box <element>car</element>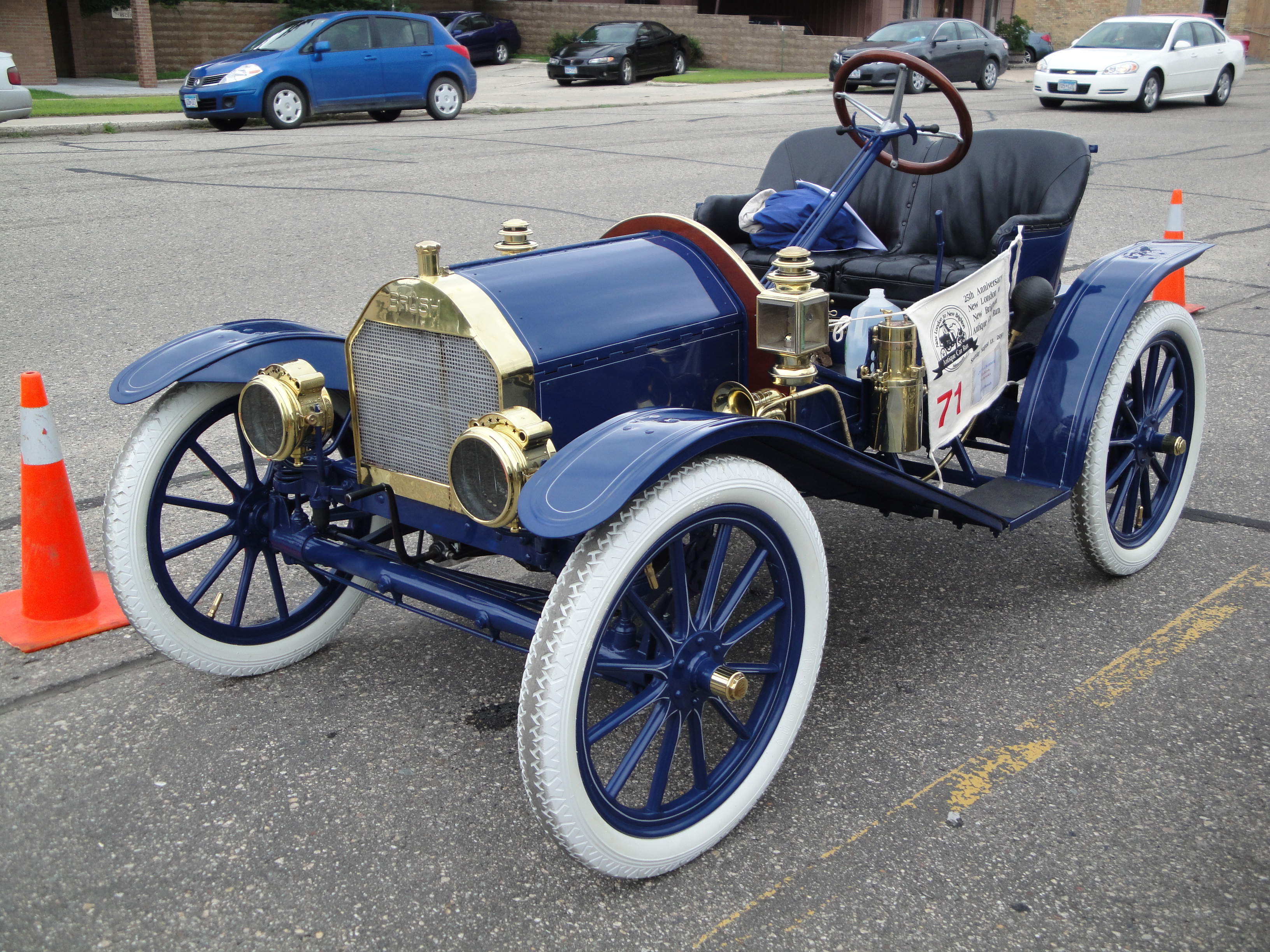
[left=165, top=3, right=204, bottom=25]
